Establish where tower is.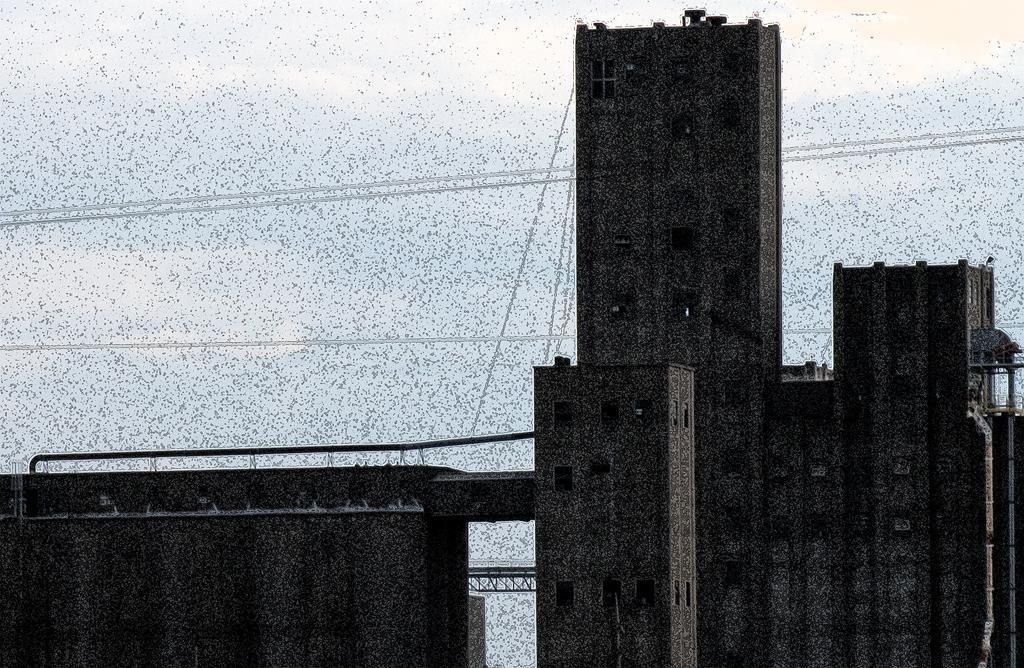
Established at {"x1": 577, "y1": 27, "x2": 785, "y2": 667}.
